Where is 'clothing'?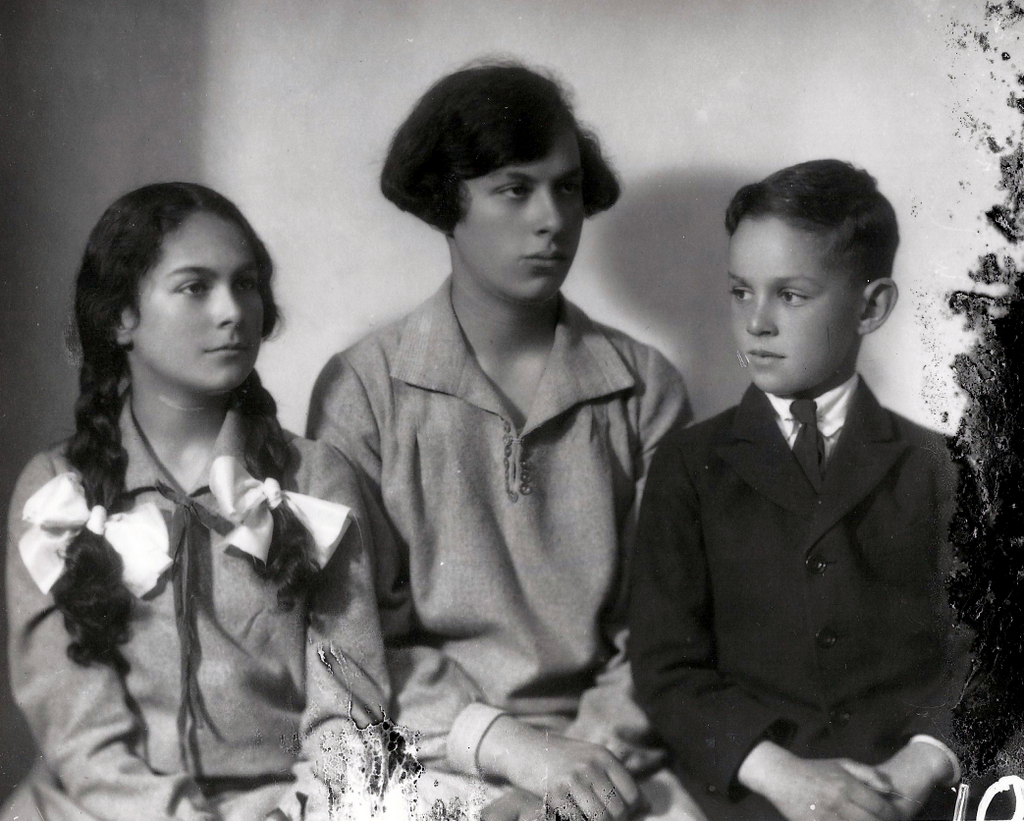
{"left": 293, "top": 267, "right": 693, "bottom": 820}.
